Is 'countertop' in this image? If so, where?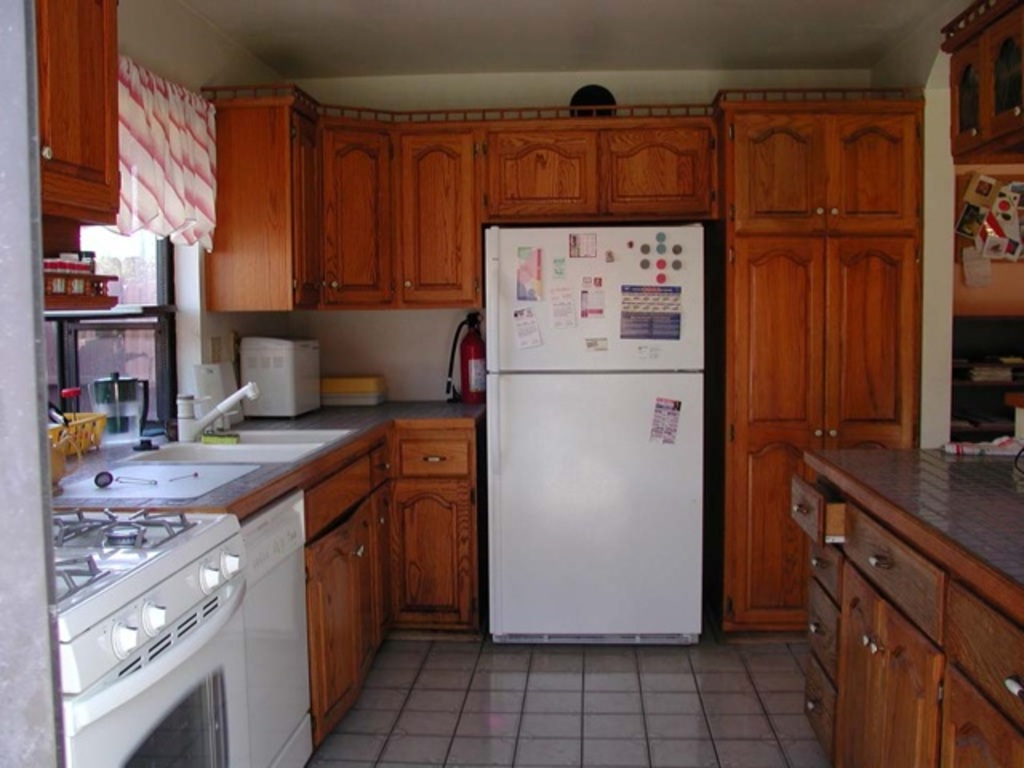
Yes, at [left=46, top=394, right=488, bottom=512].
